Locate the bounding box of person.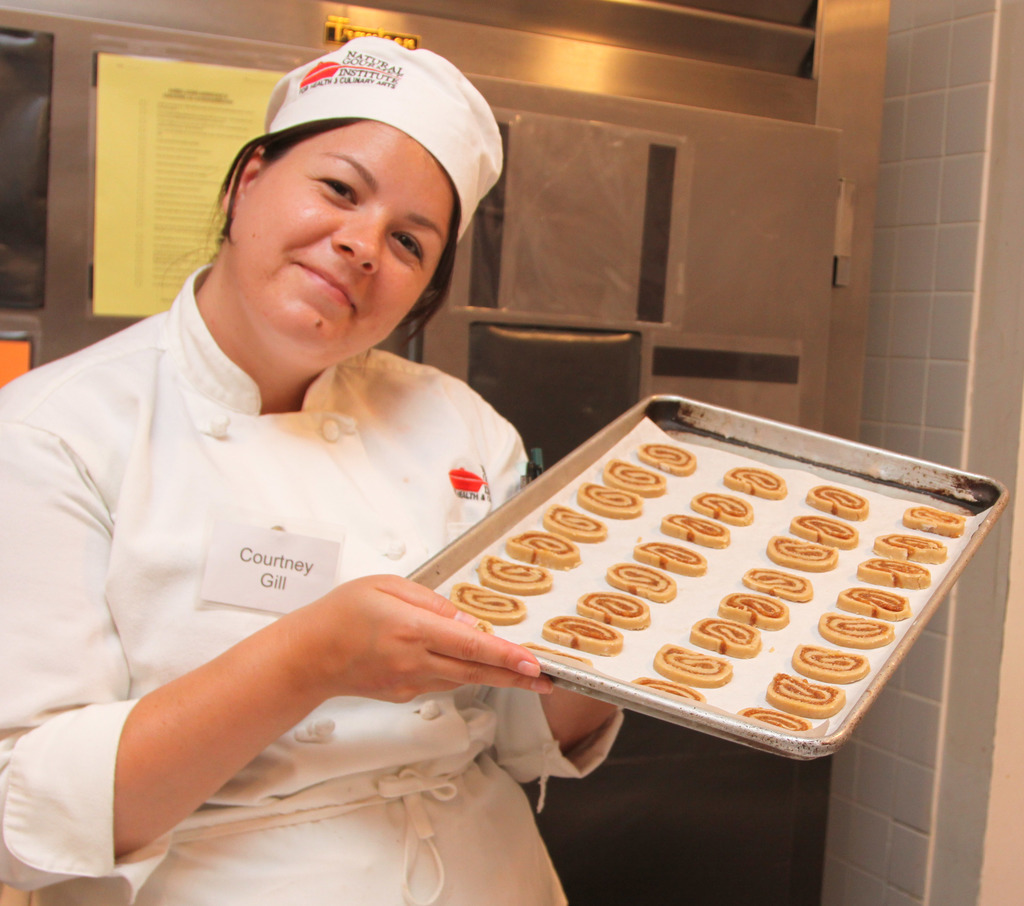
Bounding box: {"x1": 8, "y1": 41, "x2": 594, "y2": 886}.
